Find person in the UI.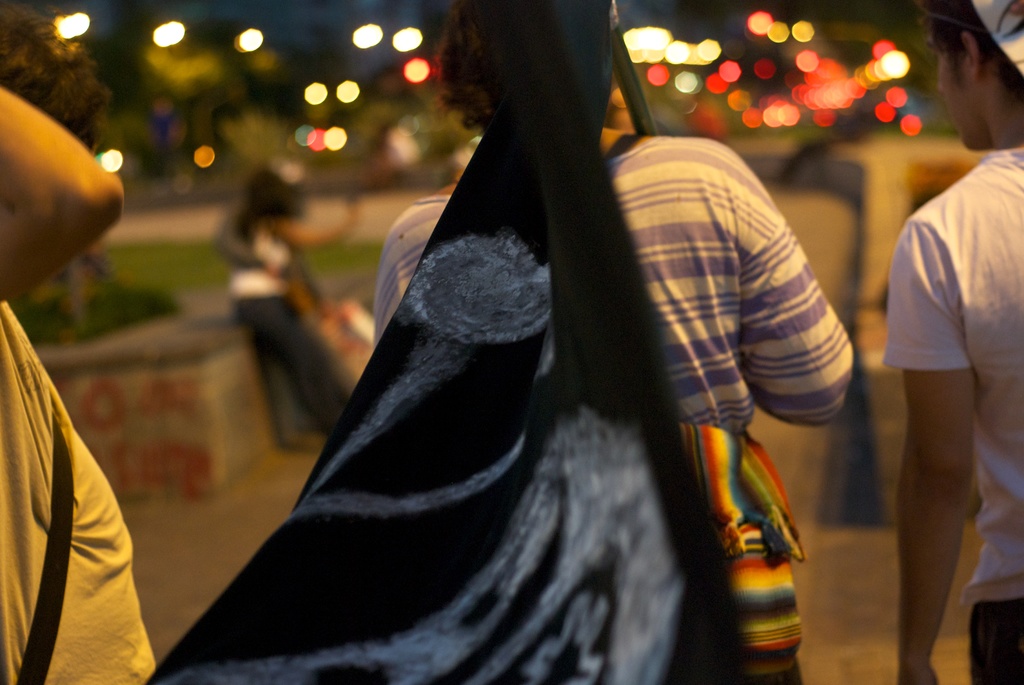
UI element at (left=368, top=0, right=848, bottom=684).
